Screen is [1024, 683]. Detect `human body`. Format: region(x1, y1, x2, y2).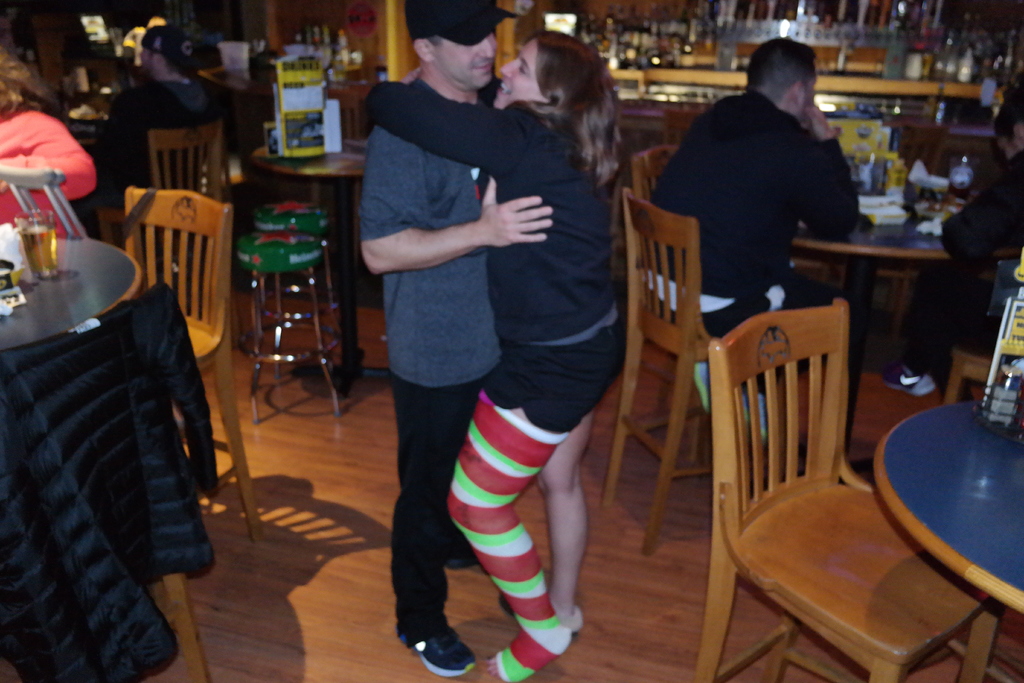
region(886, 151, 1023, 396).
